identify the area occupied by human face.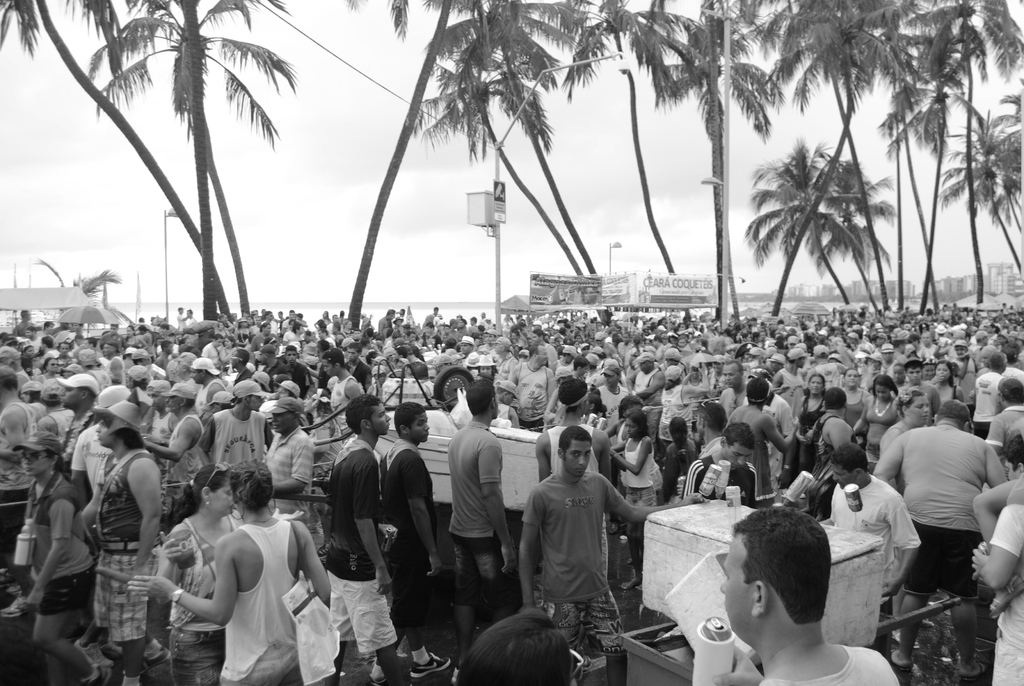
Area: rect(64, 389, 78, 409).
